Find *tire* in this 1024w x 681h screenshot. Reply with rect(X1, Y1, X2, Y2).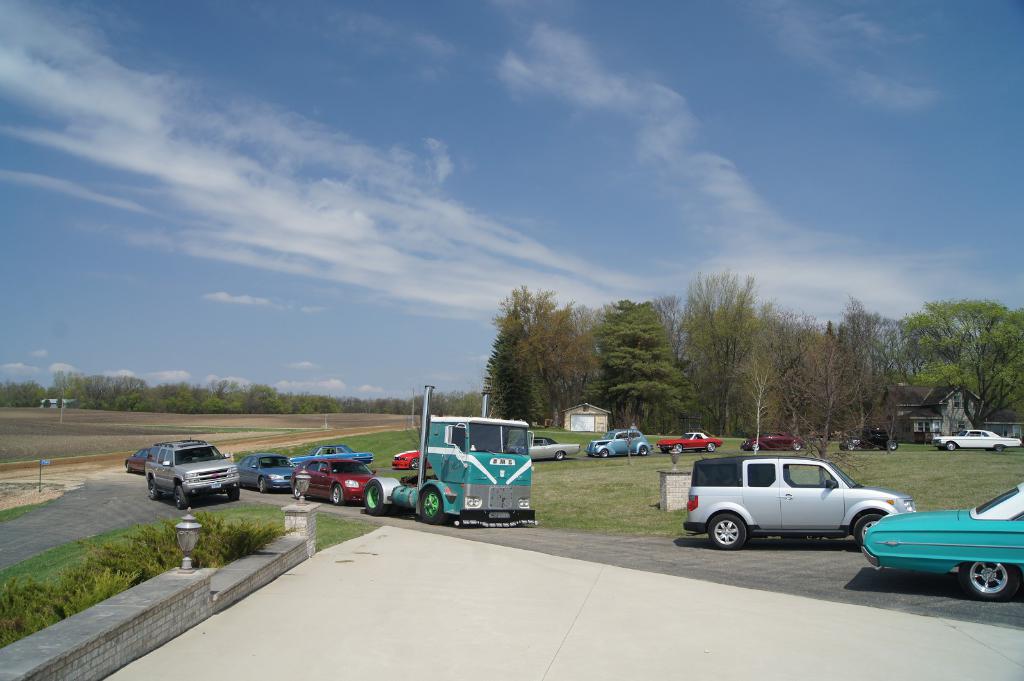
rect(330, 482, 344, 506).
